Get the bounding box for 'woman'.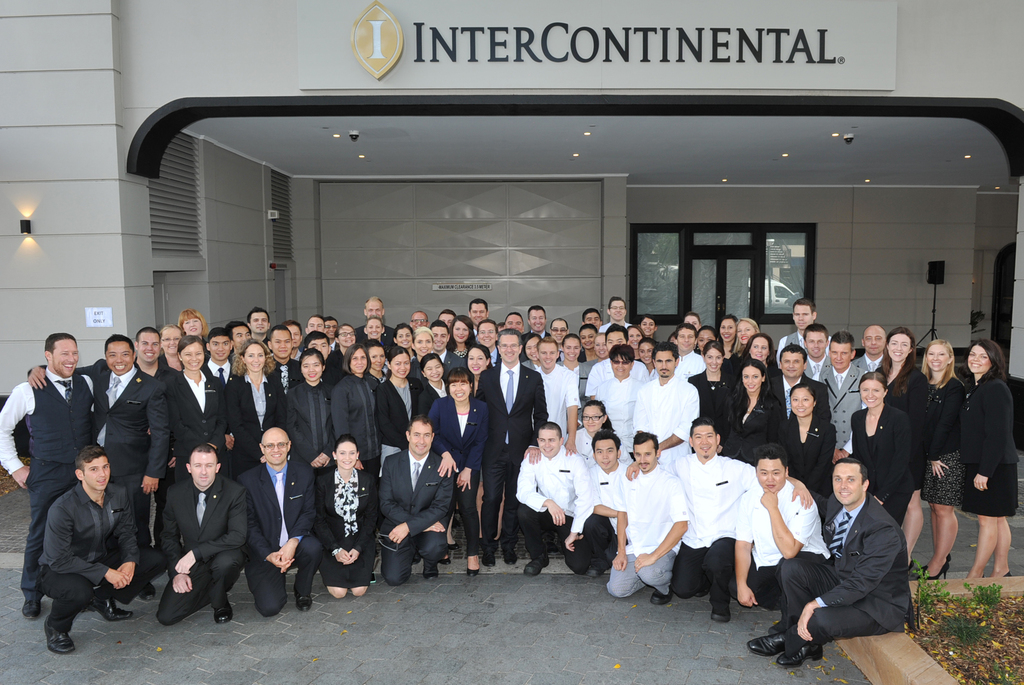
<bbox>570, 401, 620, 467</bbox>.
